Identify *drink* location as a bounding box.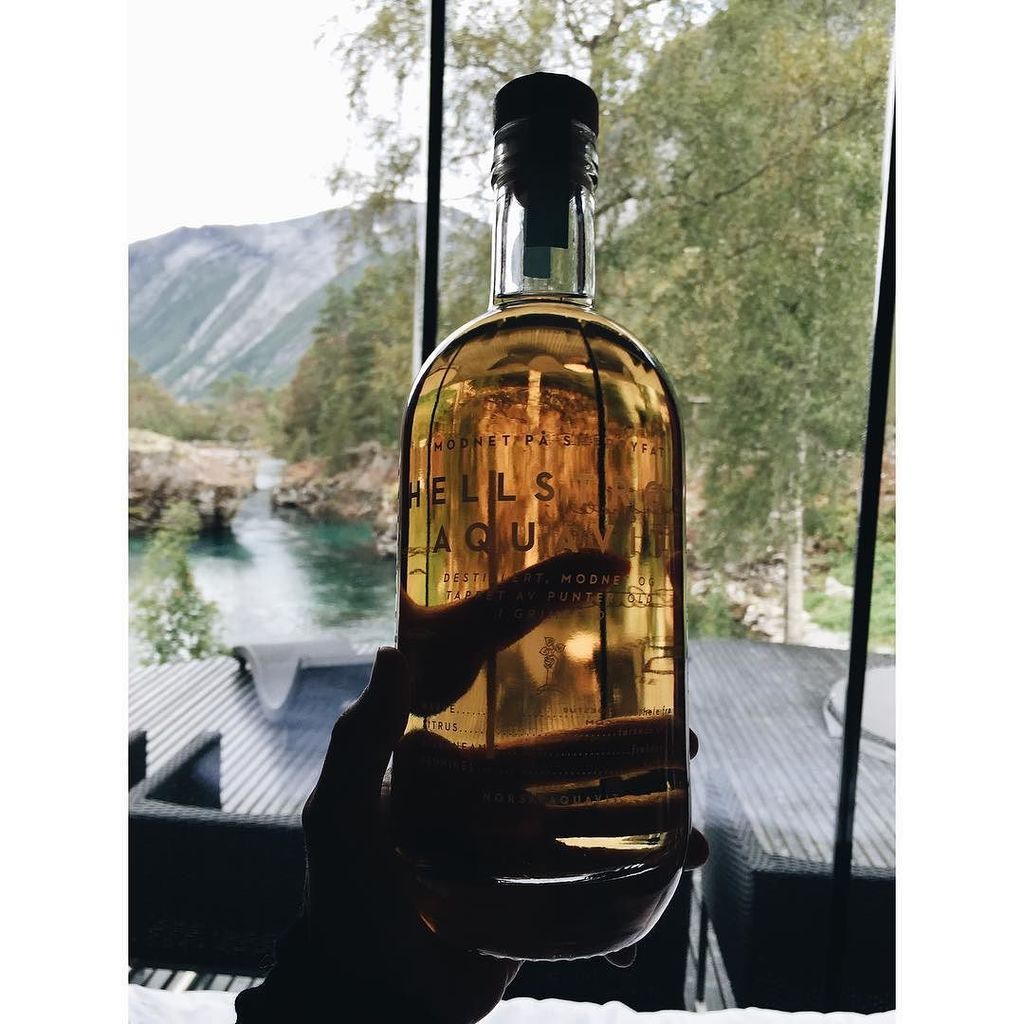
(368,119,698,983).
